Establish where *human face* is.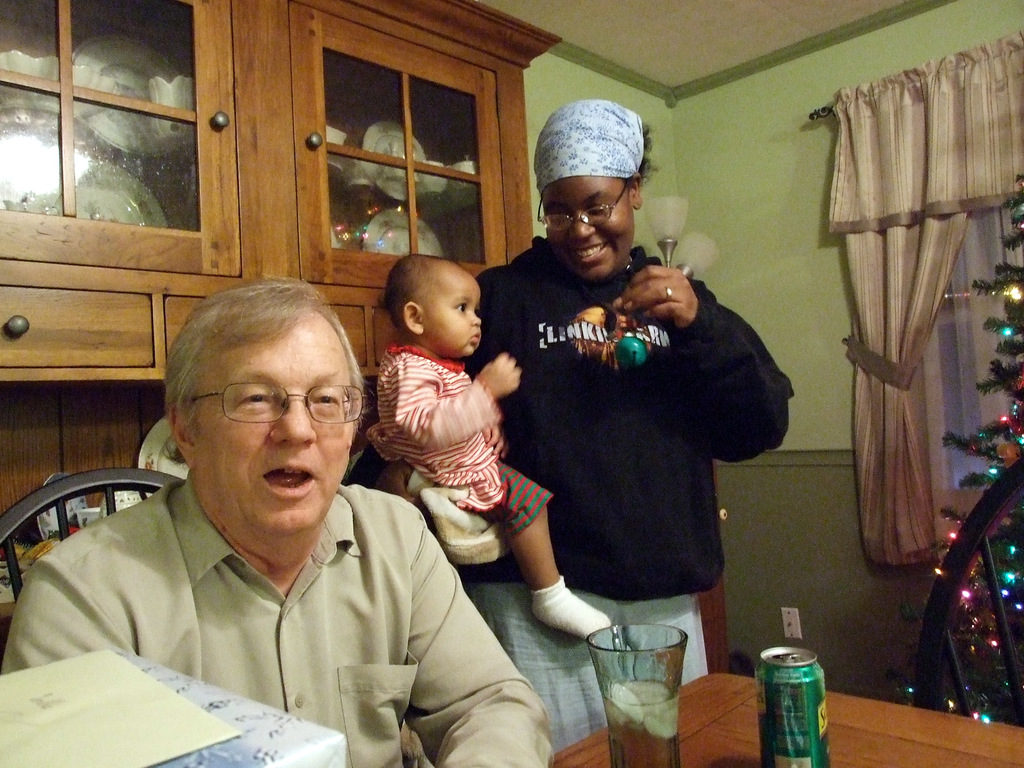
Established at x1=550, y1=173, x2=633, y2=280.
